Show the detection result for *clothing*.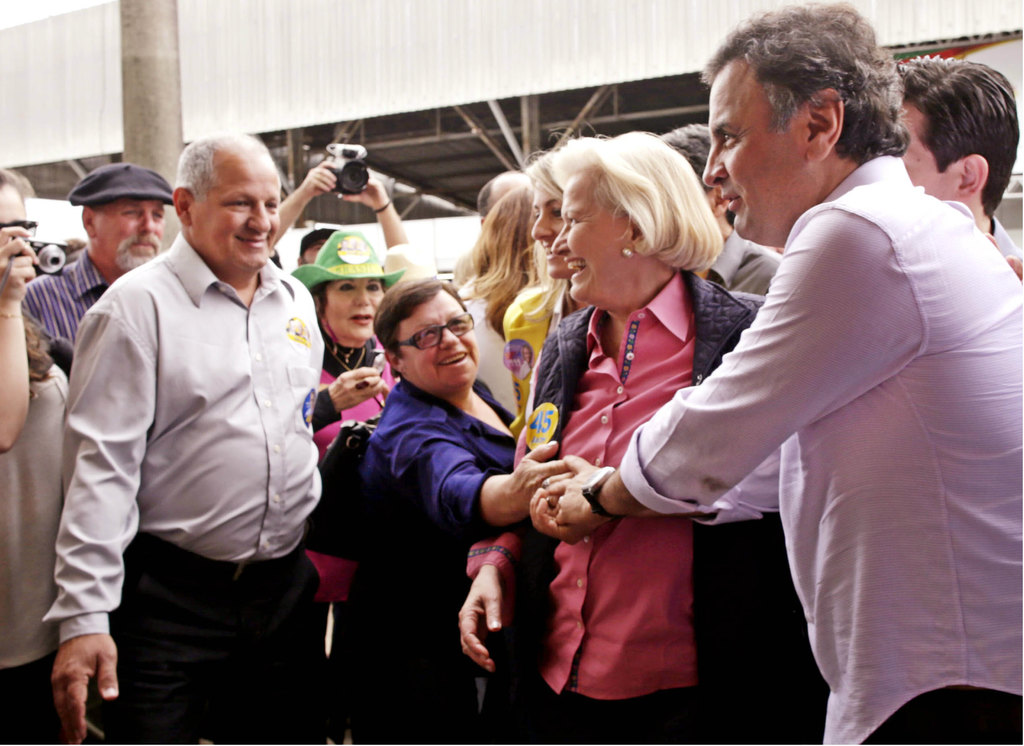
<bbox>515, 258, 789, 745</bbox>.
